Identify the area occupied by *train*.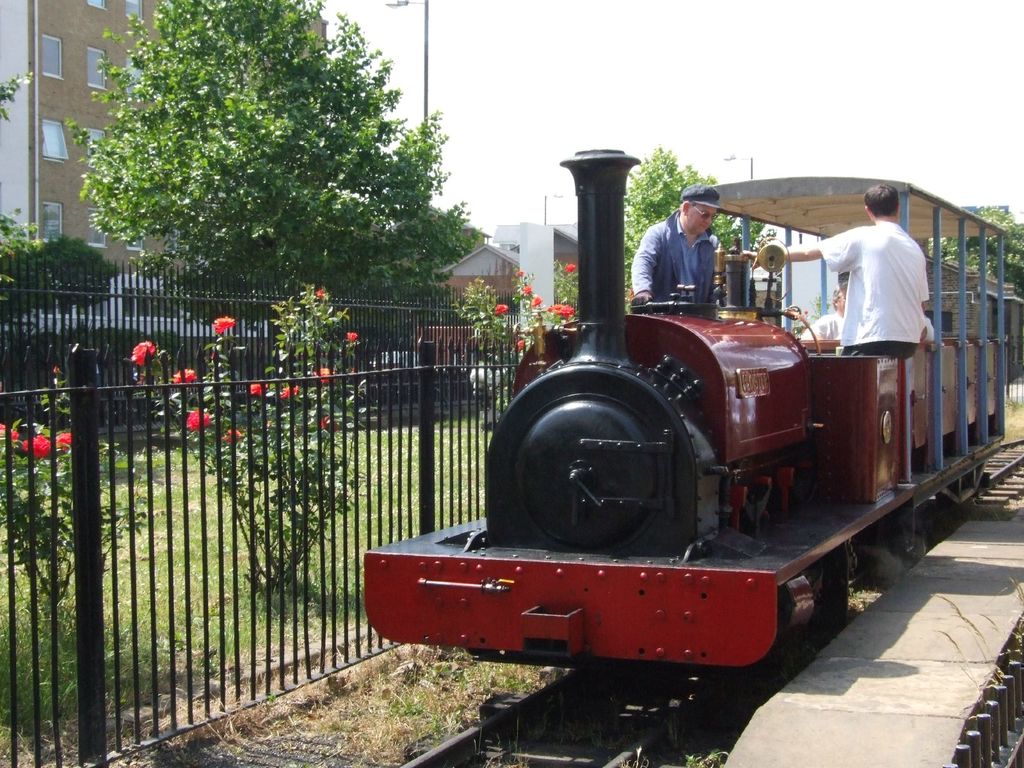
Area: [left=364, top=148, right=1007, bottom=685].
